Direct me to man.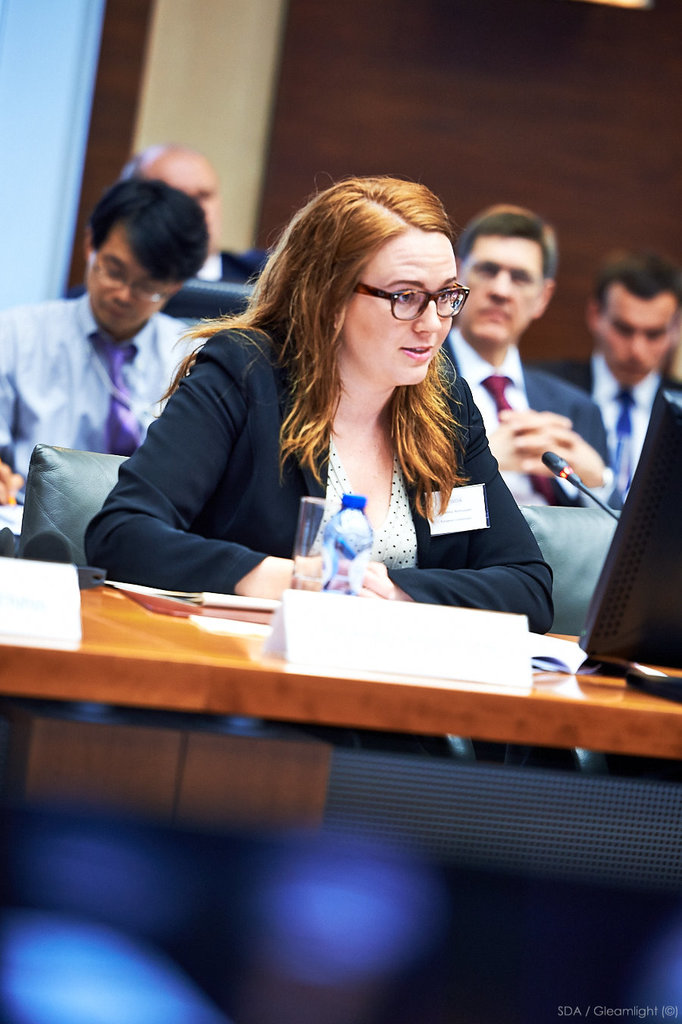
Direction: region(530, 253, 681, 495).
